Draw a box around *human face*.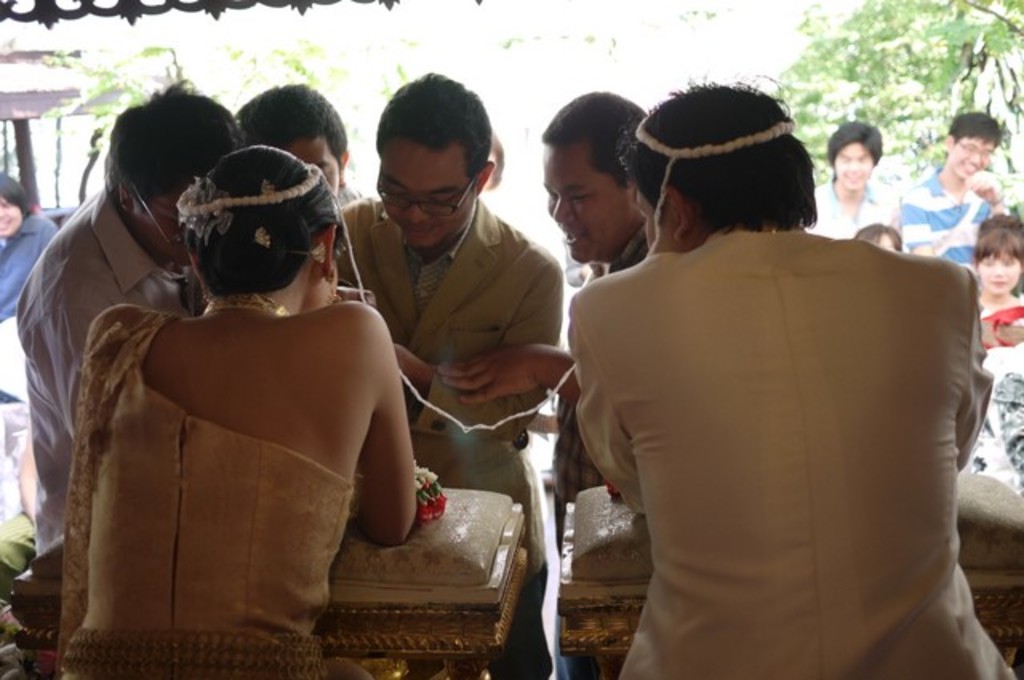
l=544, t=149, r=634, b=266.
